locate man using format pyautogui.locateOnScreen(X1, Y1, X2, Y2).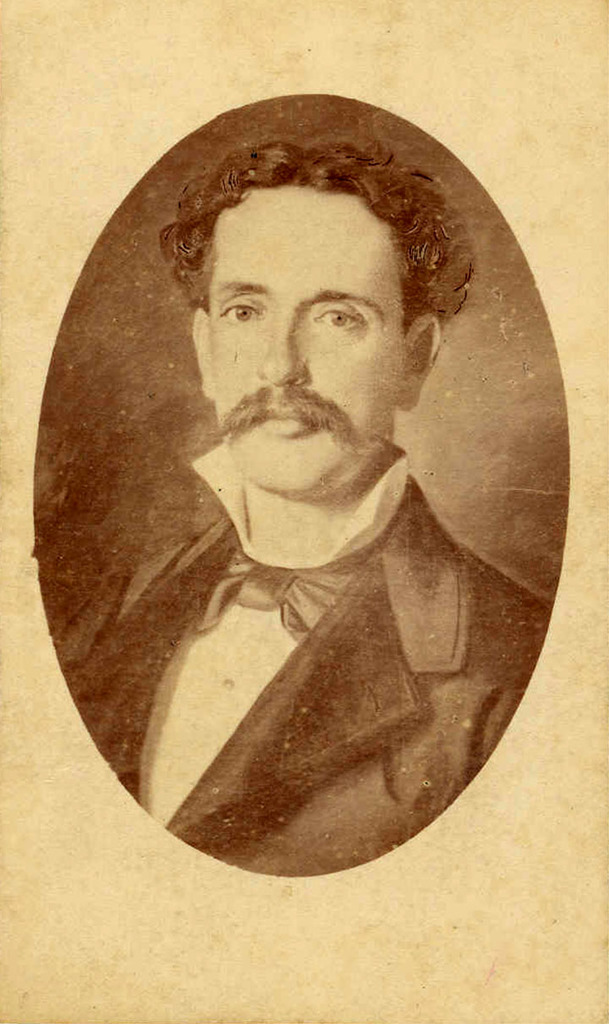
pyautogui.locateOnScreen(146, 165, 496, 614).
